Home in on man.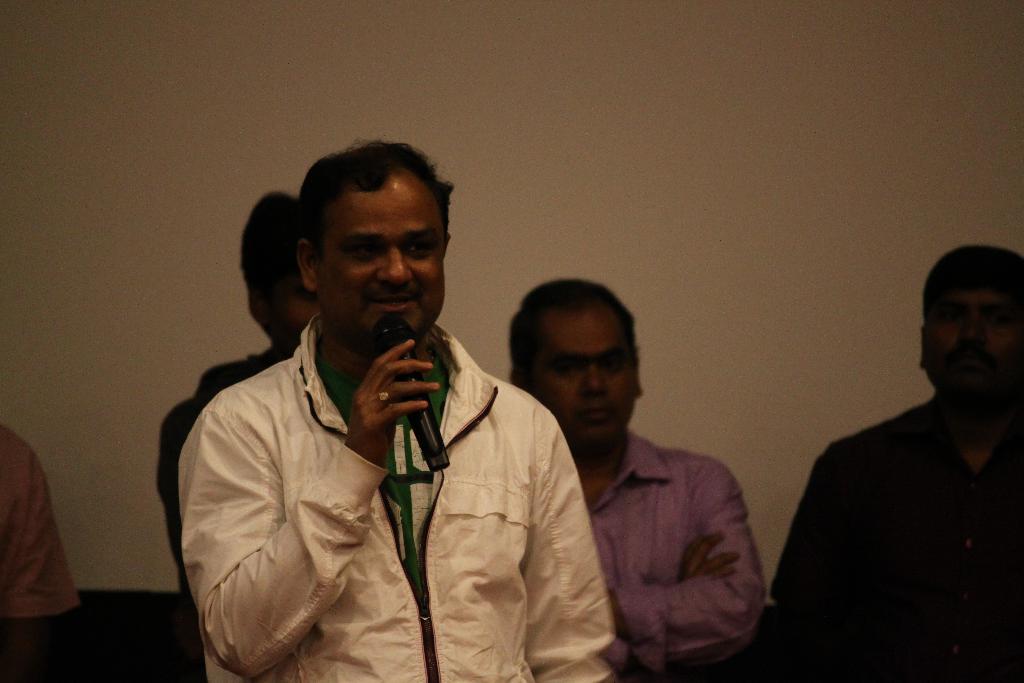
Homed in at select_region(505, 281, 766, 682).
